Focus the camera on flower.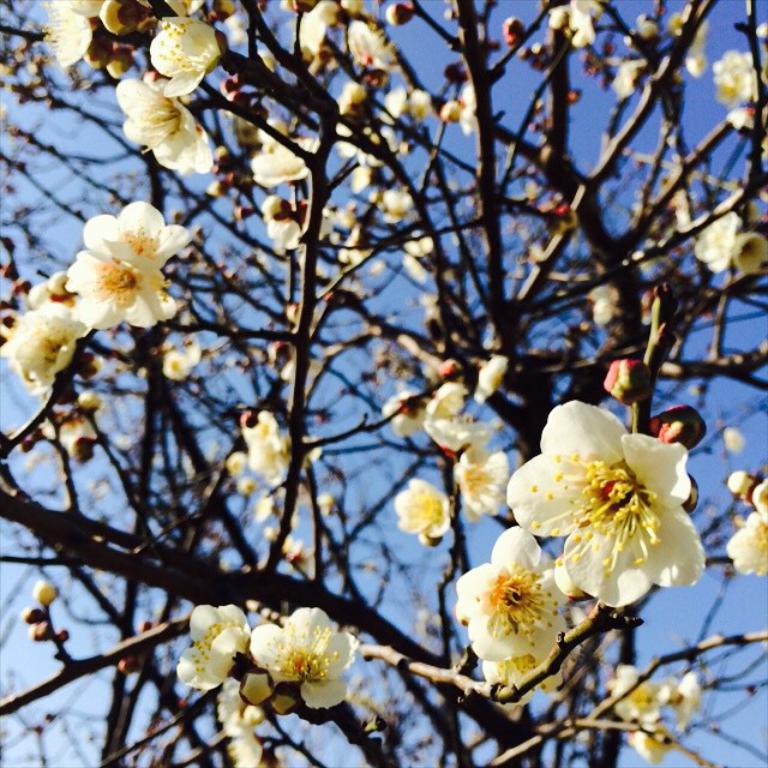
Focus region: bbox(178, 604, 250, 691).
